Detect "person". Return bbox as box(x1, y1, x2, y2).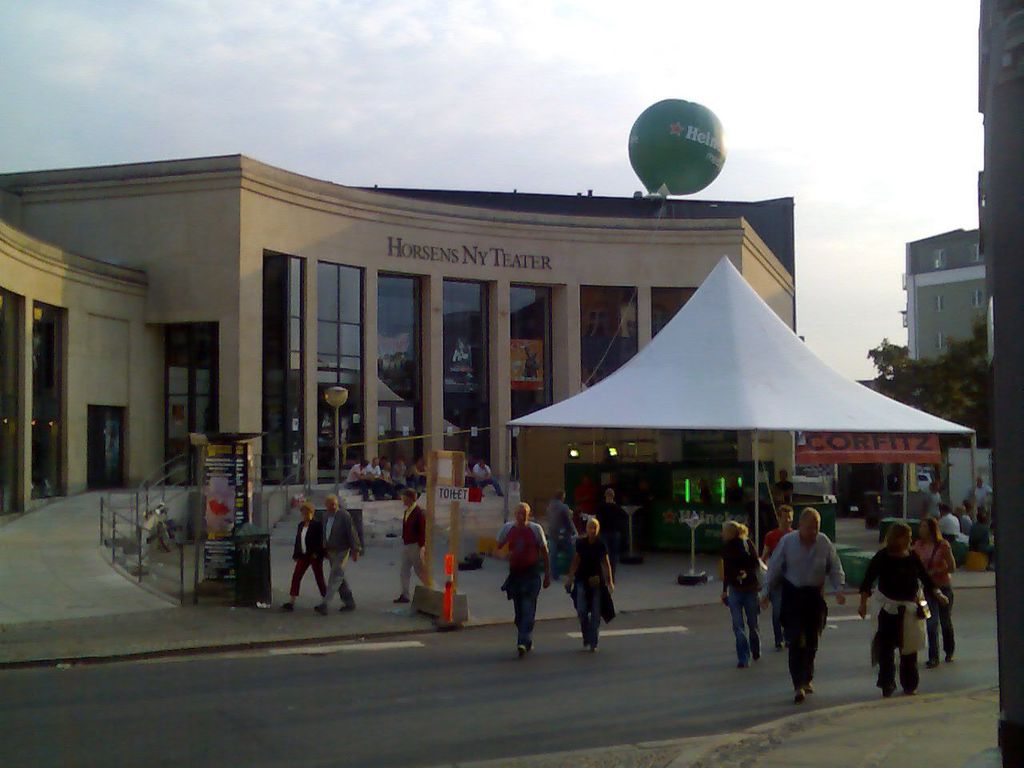
box(718, 522, 766, 664).
